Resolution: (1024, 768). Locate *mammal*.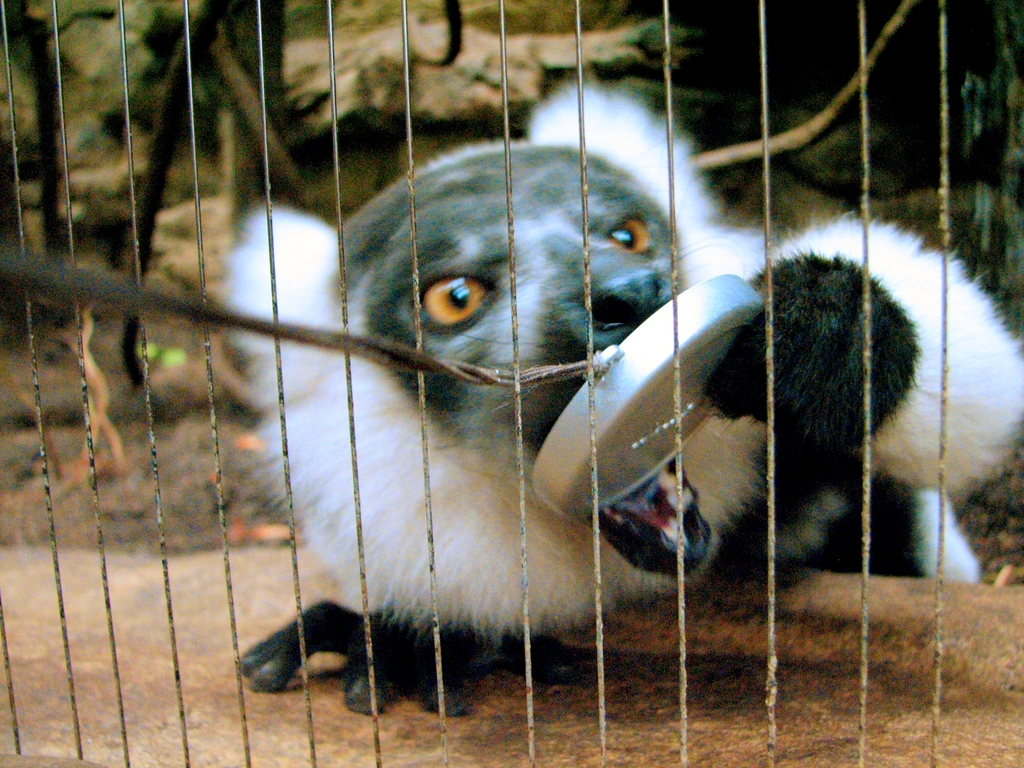
{"left": 235, "top": 60, "right": 1023, "bottom": 720}.
